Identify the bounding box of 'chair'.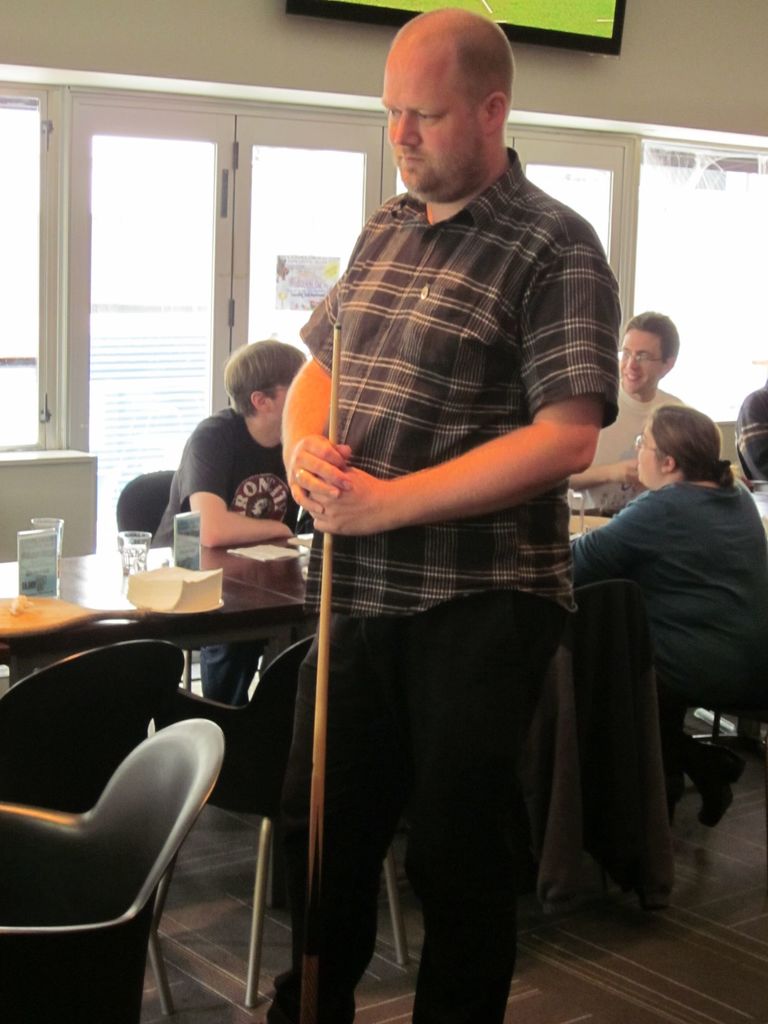
[115, 468, 263, 717].
